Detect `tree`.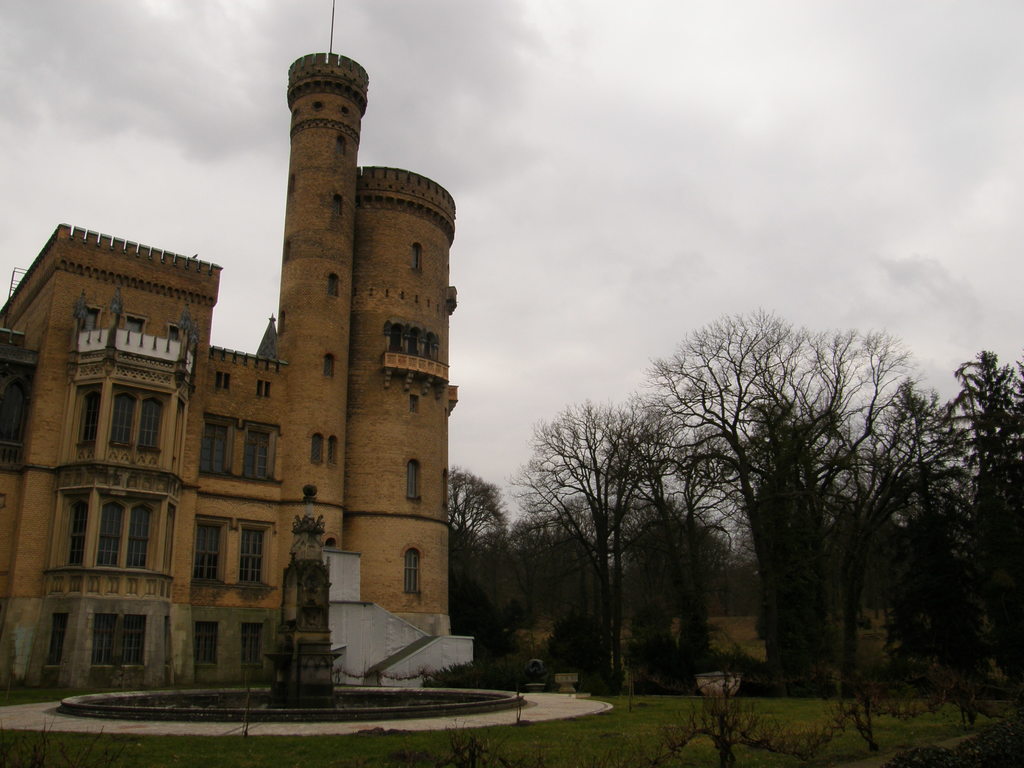
Detected at Rect(514, 393, 669, 565).
